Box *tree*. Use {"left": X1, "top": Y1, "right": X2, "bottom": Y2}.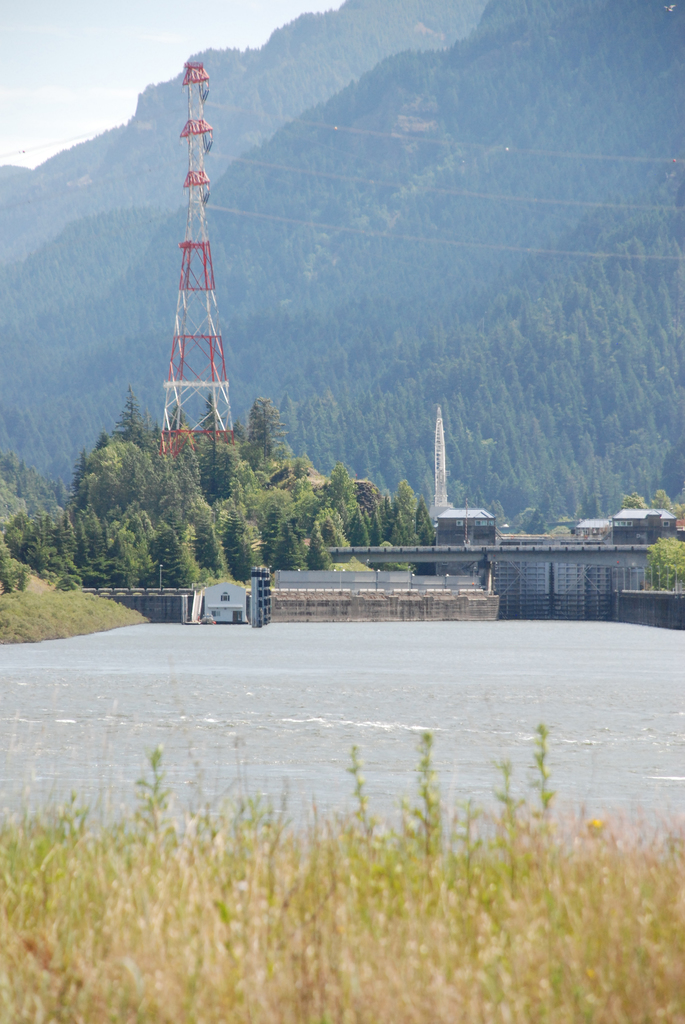
{"left": 141, "top": 522, "right": 205, "bottom": 593}.
